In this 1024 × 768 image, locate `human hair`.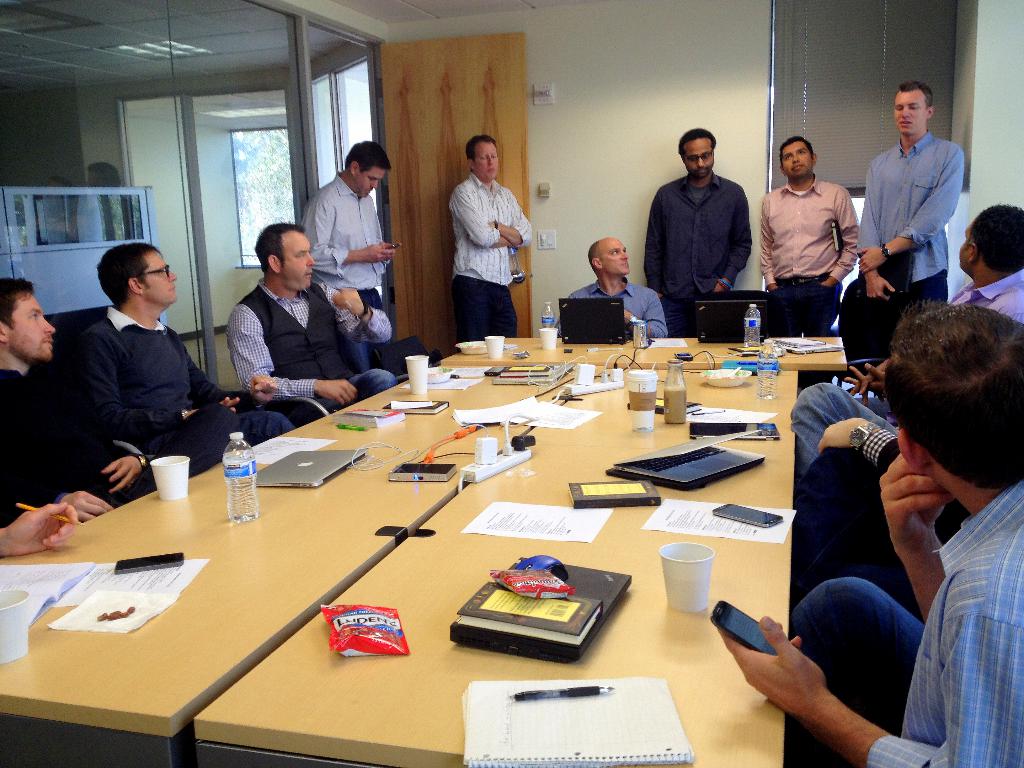
Bounding box: 897, 79, 938, 113.
